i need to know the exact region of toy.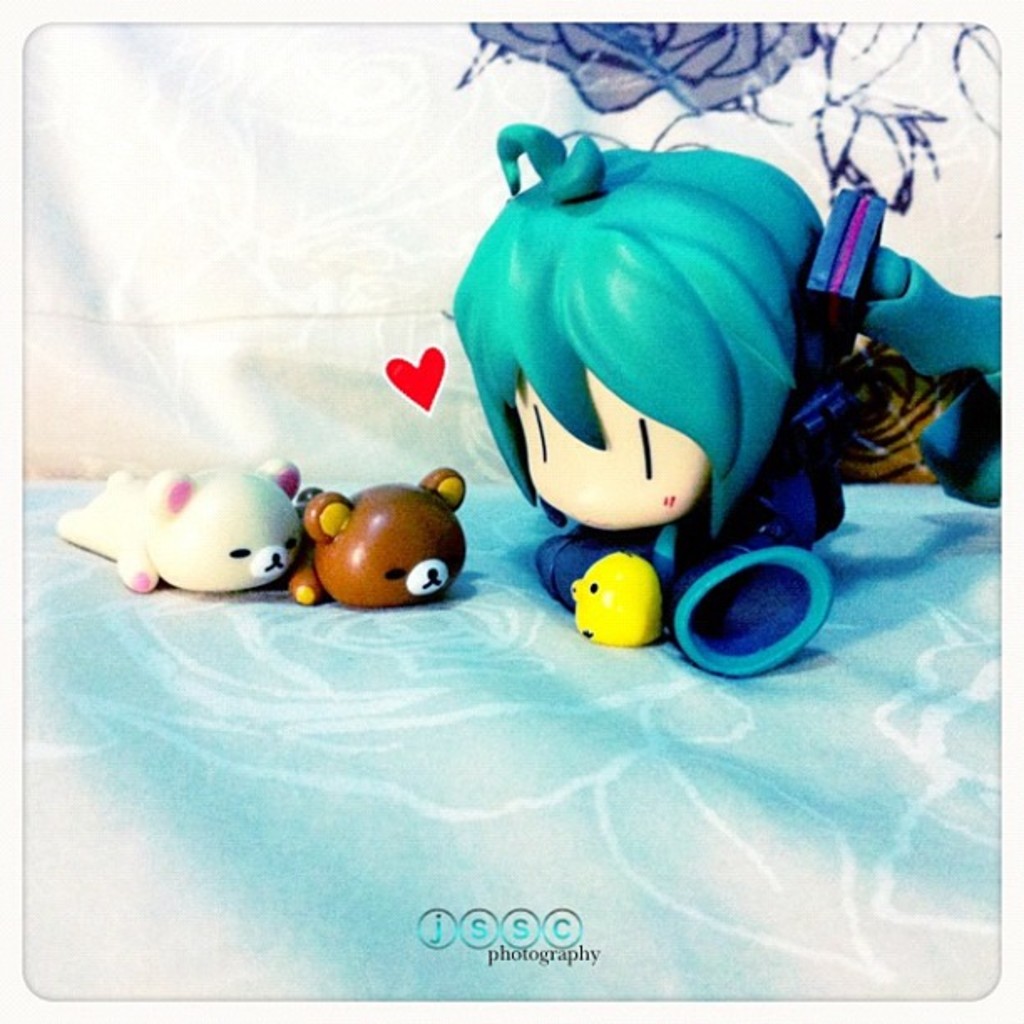
Region: [450,120,1001,679].
